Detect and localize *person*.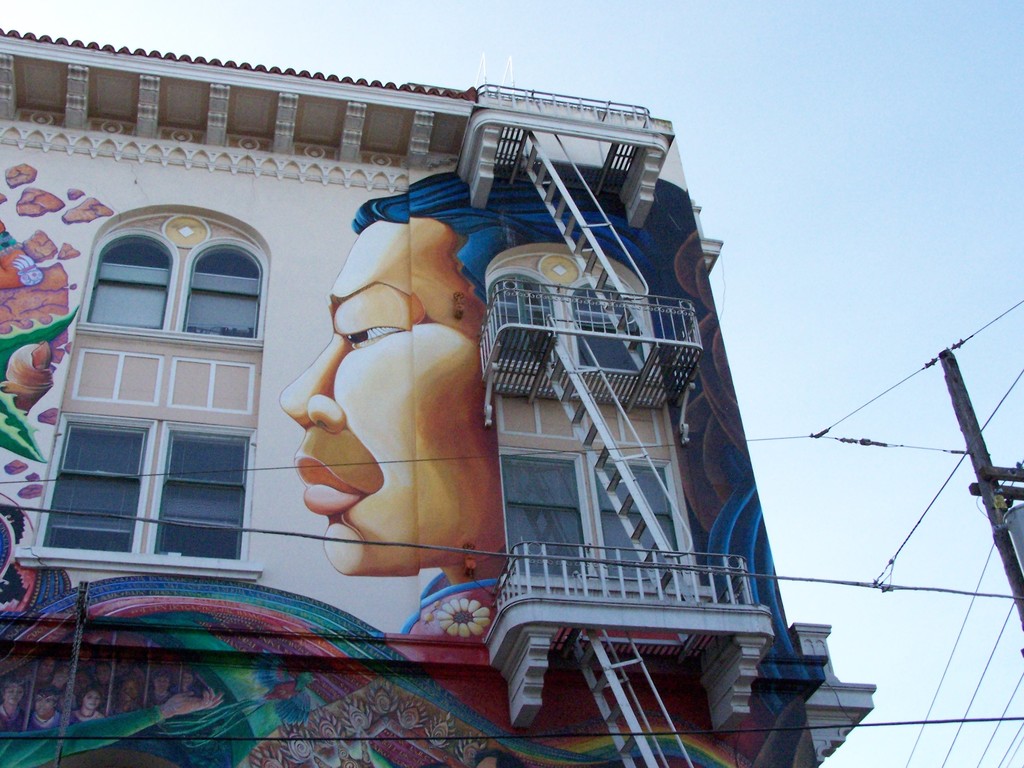
Localized at (x1=0, y1=678, x2=22, y2=729).
